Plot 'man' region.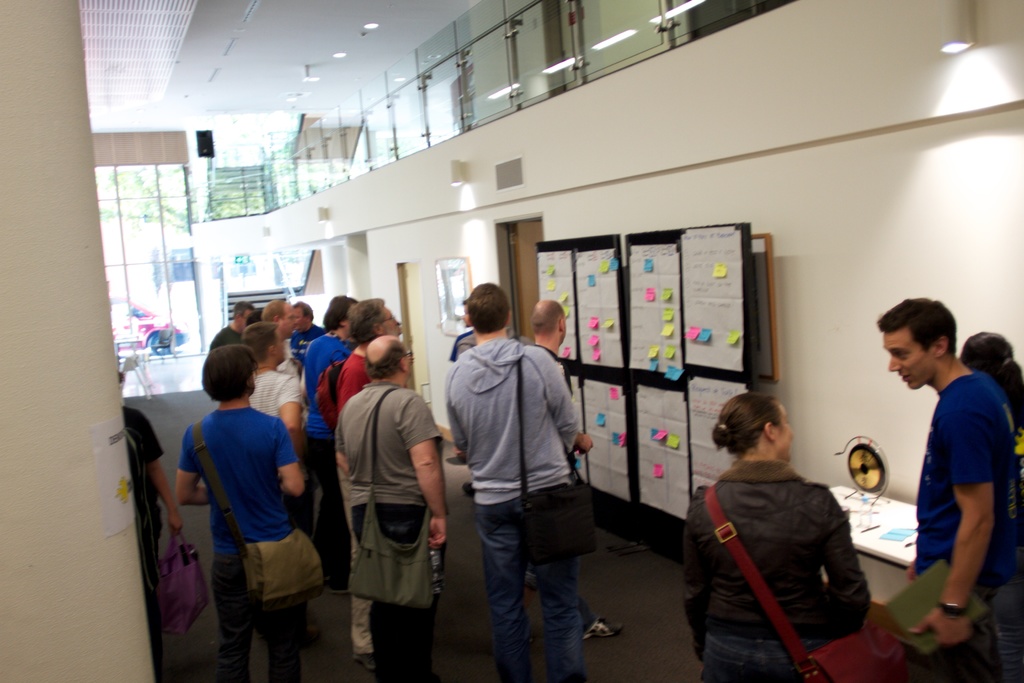
Plotted at crop(259, 300, 294, 372).
